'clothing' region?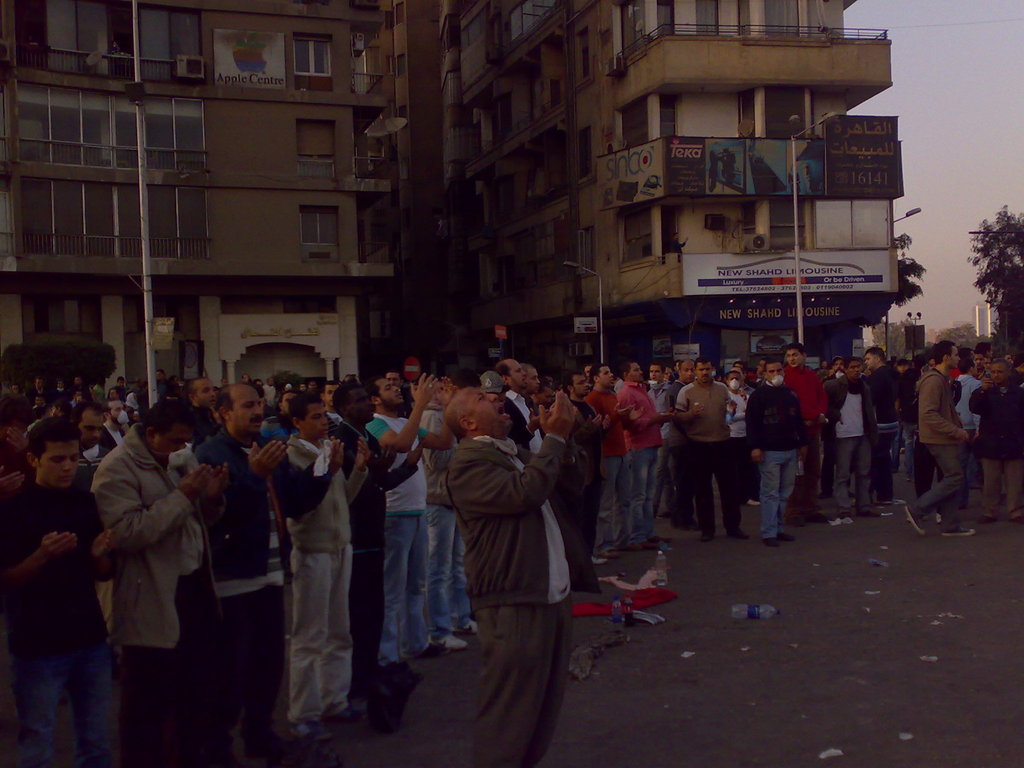
rect(0, 477, 118, 767)
